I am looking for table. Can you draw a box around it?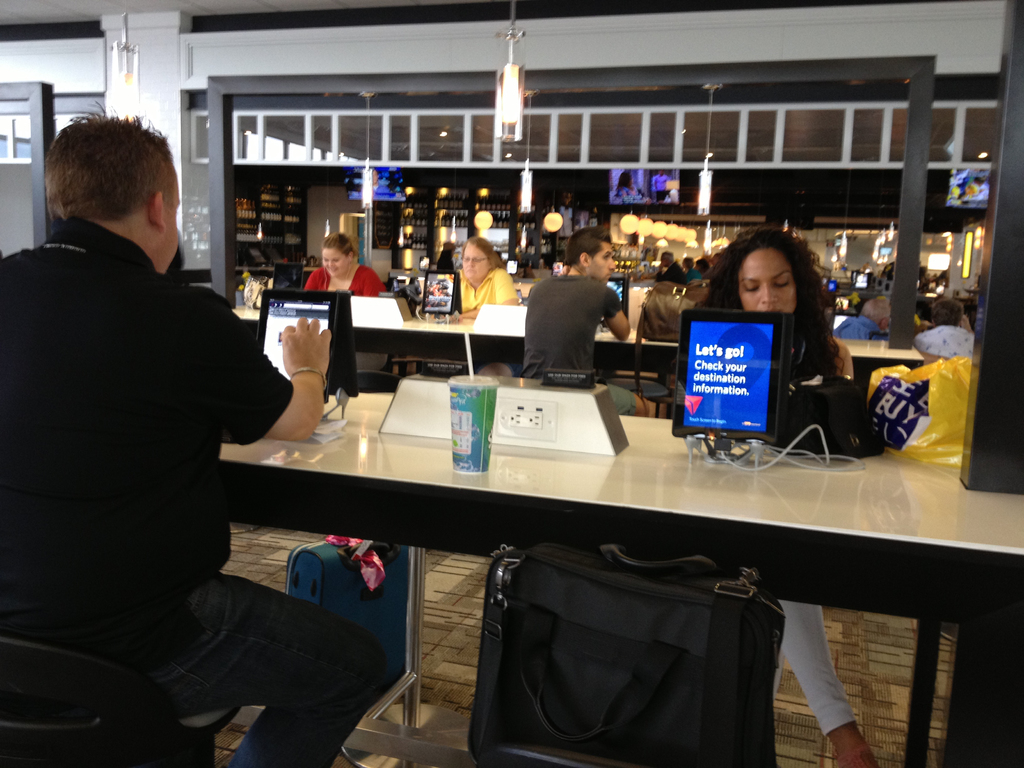
Sure, the bounding box is (x1=232, y1=298, x2=923, y2=361).
